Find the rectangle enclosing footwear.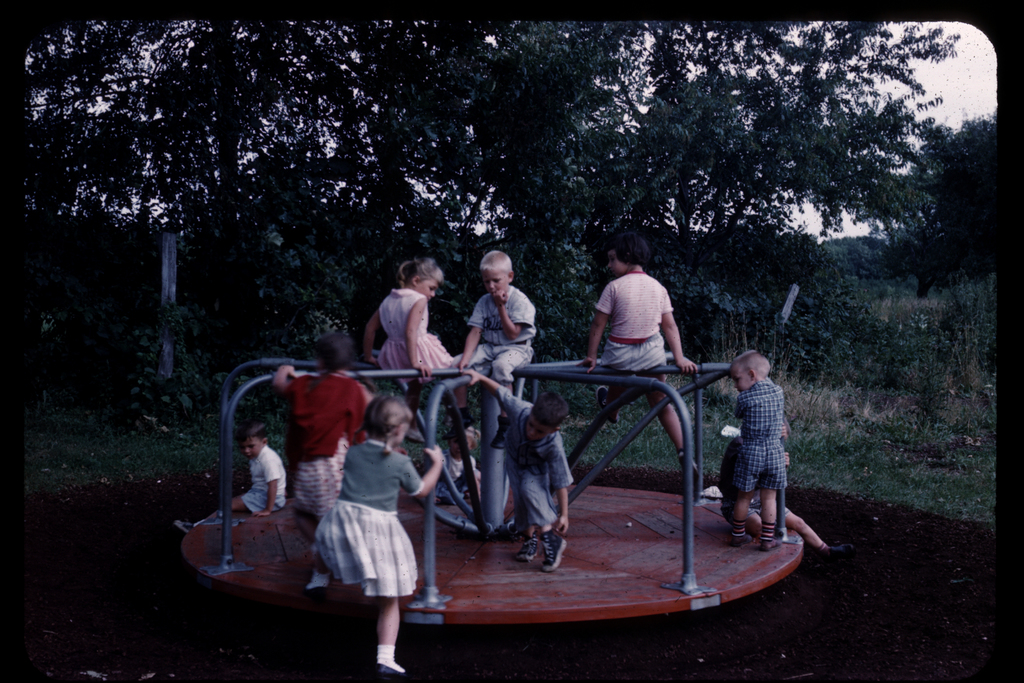
bbox(379, 655, 417, 682).
